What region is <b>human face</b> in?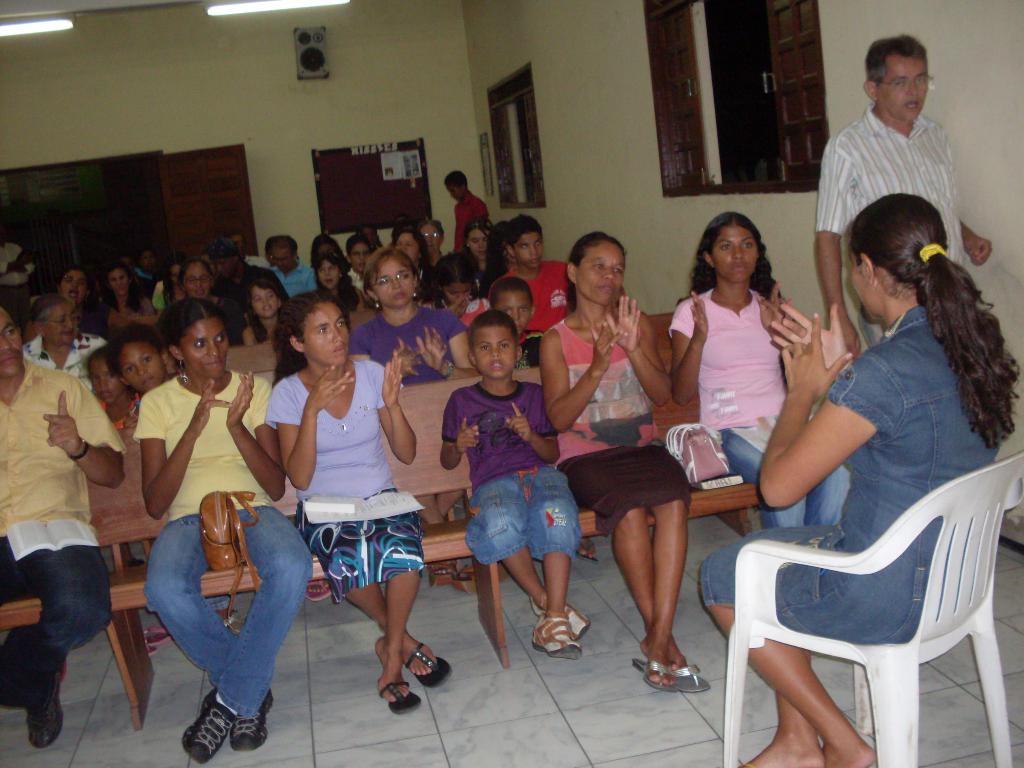
box=[473, 321, 520, 383].
